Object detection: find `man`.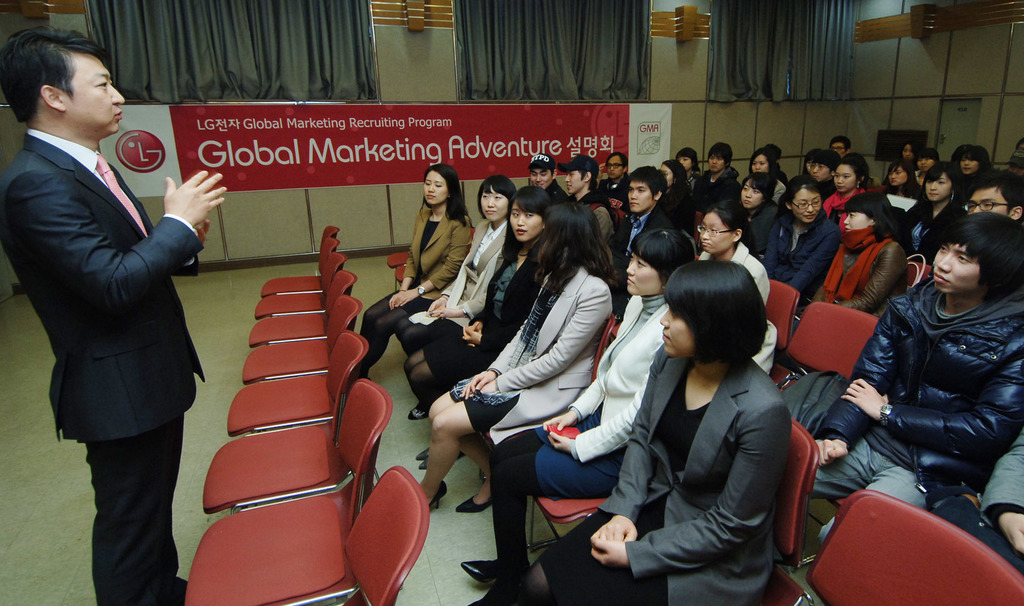
rect(829, 136, 851, 156).
